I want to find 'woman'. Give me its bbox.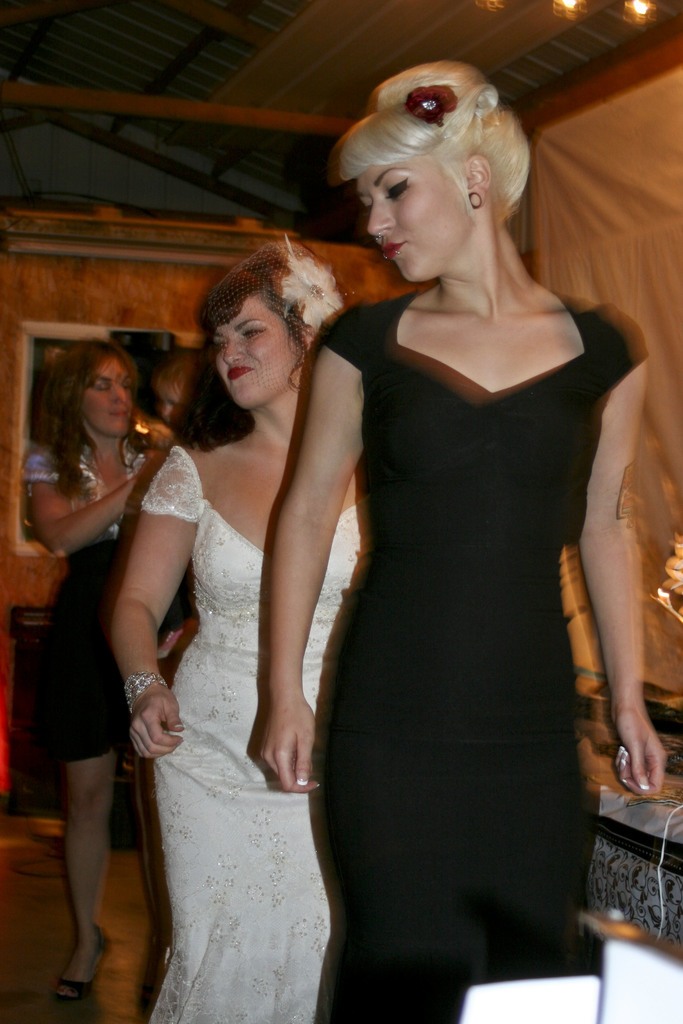
[x1=248, y1=61, x2=666, y2=1023].
